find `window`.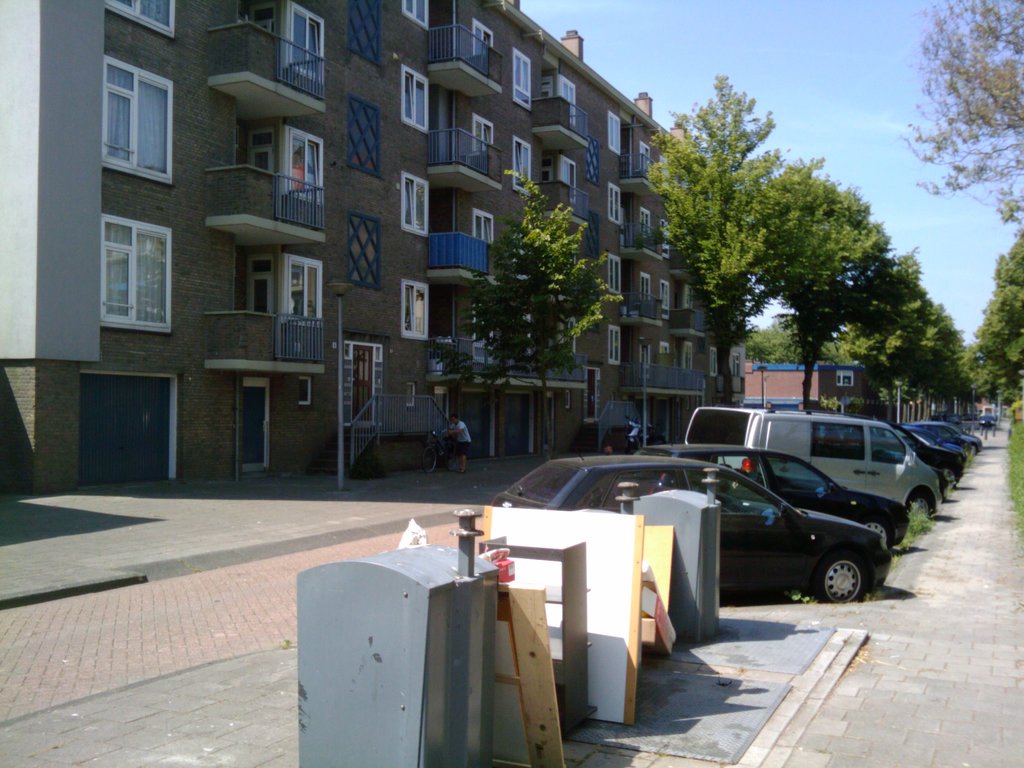
rect(470, 26, 490, 48).
